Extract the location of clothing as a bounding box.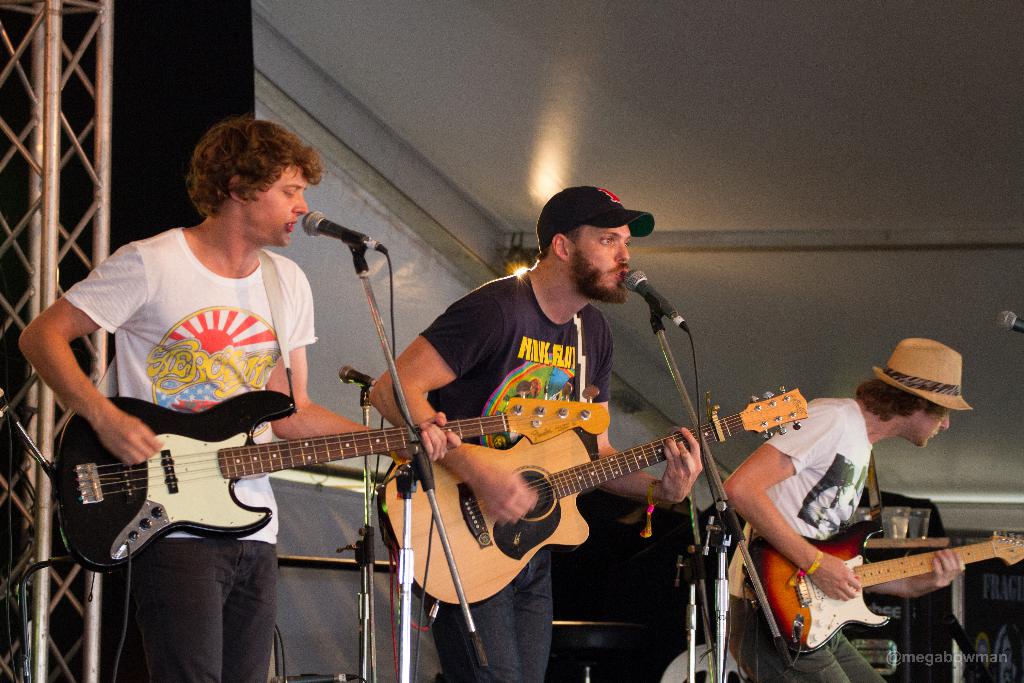
412/272/612/682.
